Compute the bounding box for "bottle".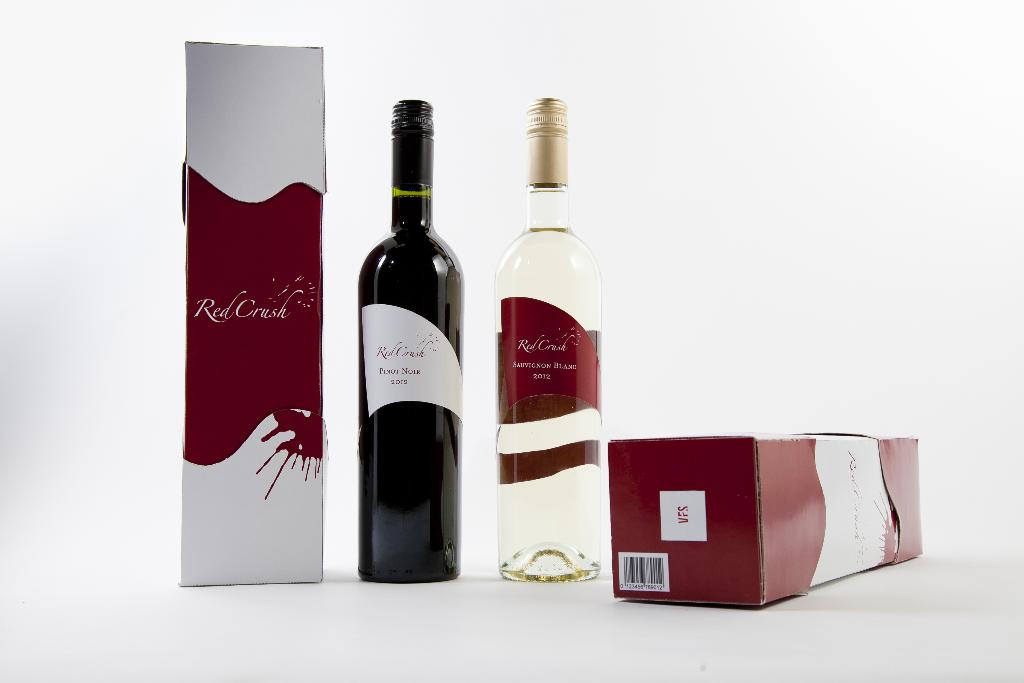
box(489, 96, 602, 582).
